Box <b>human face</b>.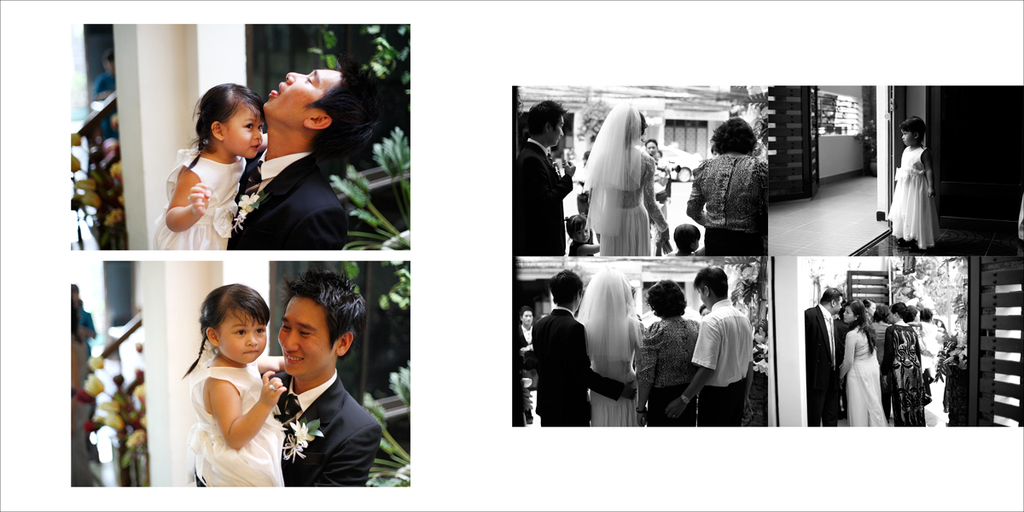
[left=551, top=117, right=567, bottom=149].
